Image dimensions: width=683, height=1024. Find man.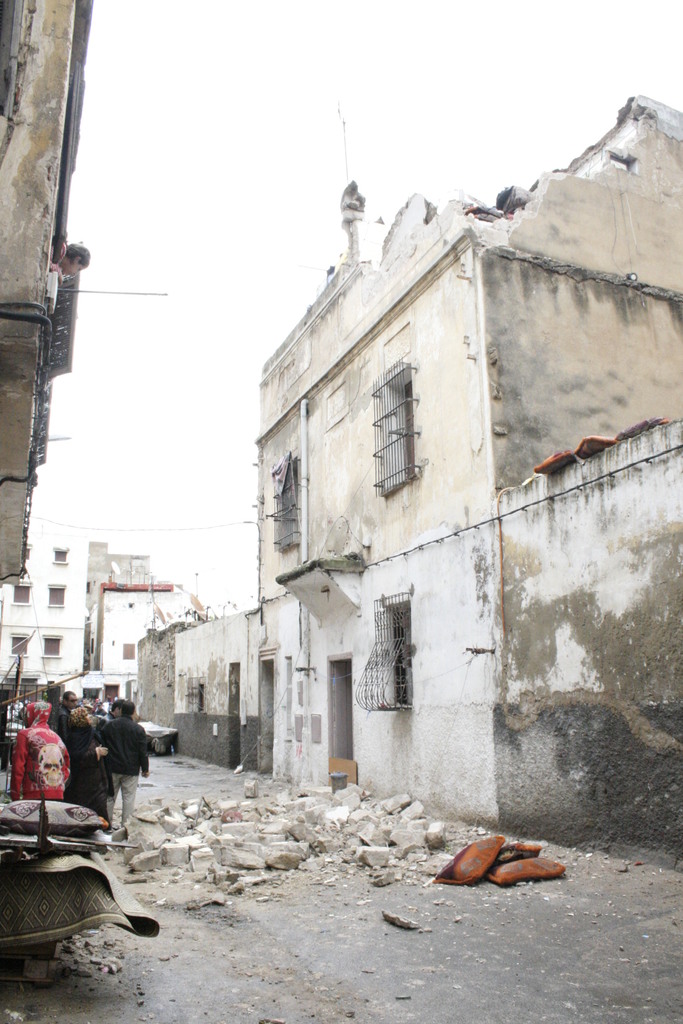
[left=52, top=687, right=78, bottom=746].
